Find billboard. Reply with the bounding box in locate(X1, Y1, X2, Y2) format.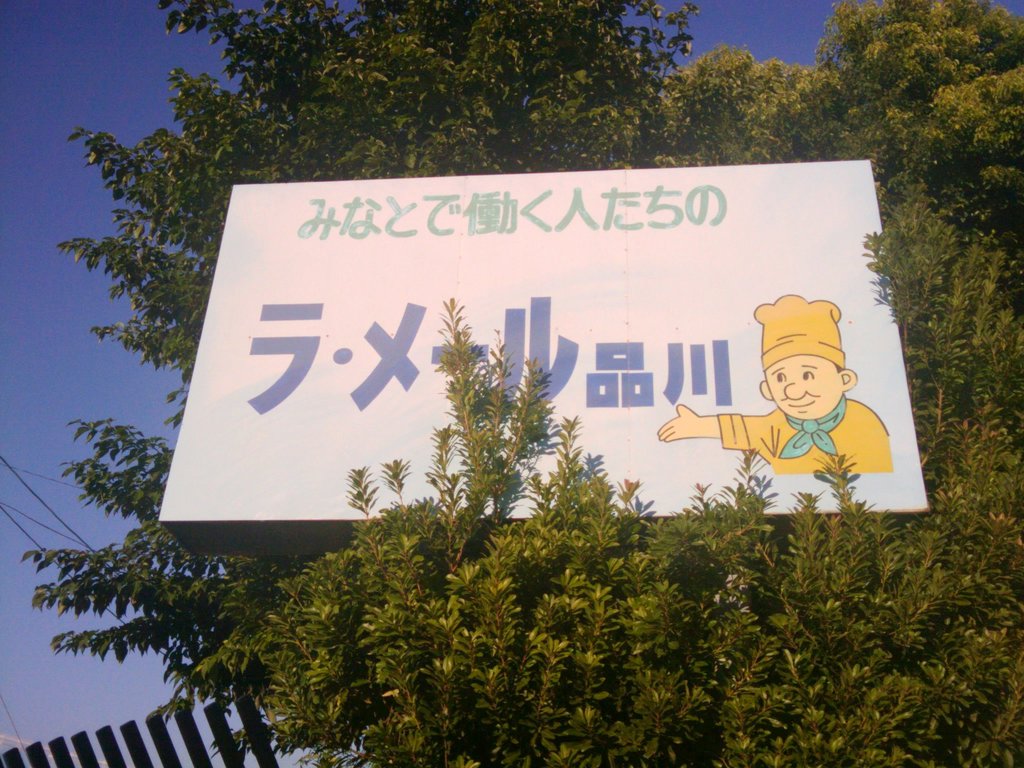
locate(156, 154, 934, 525).
